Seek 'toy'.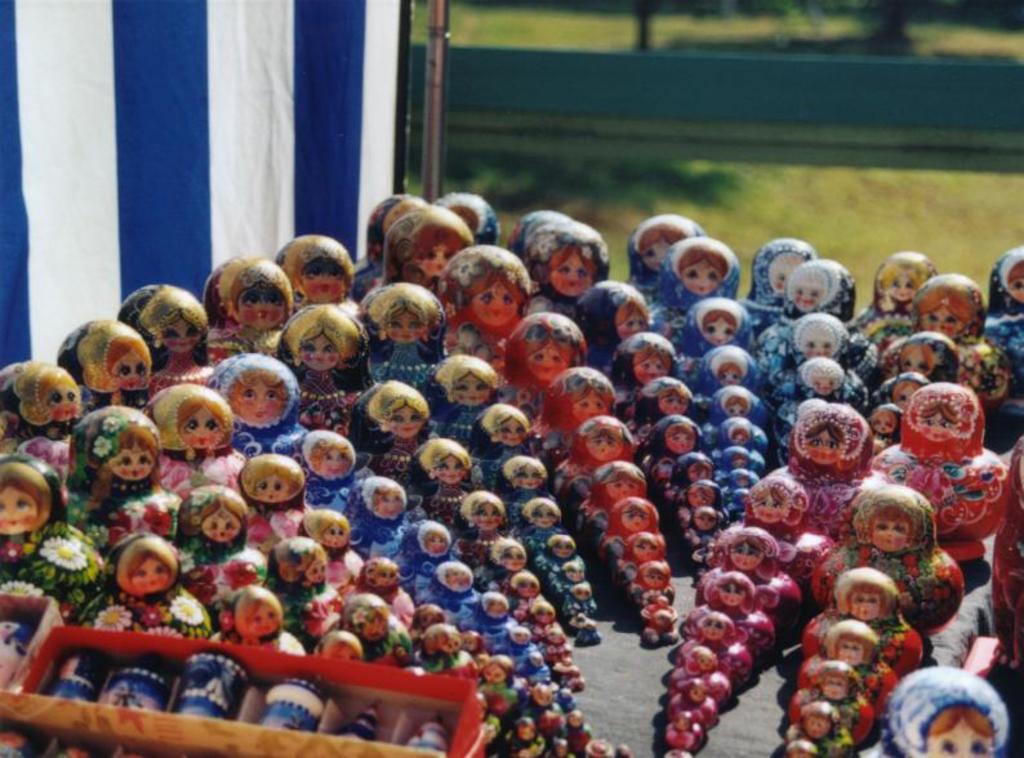
box=[674, 614, 760, 691].
